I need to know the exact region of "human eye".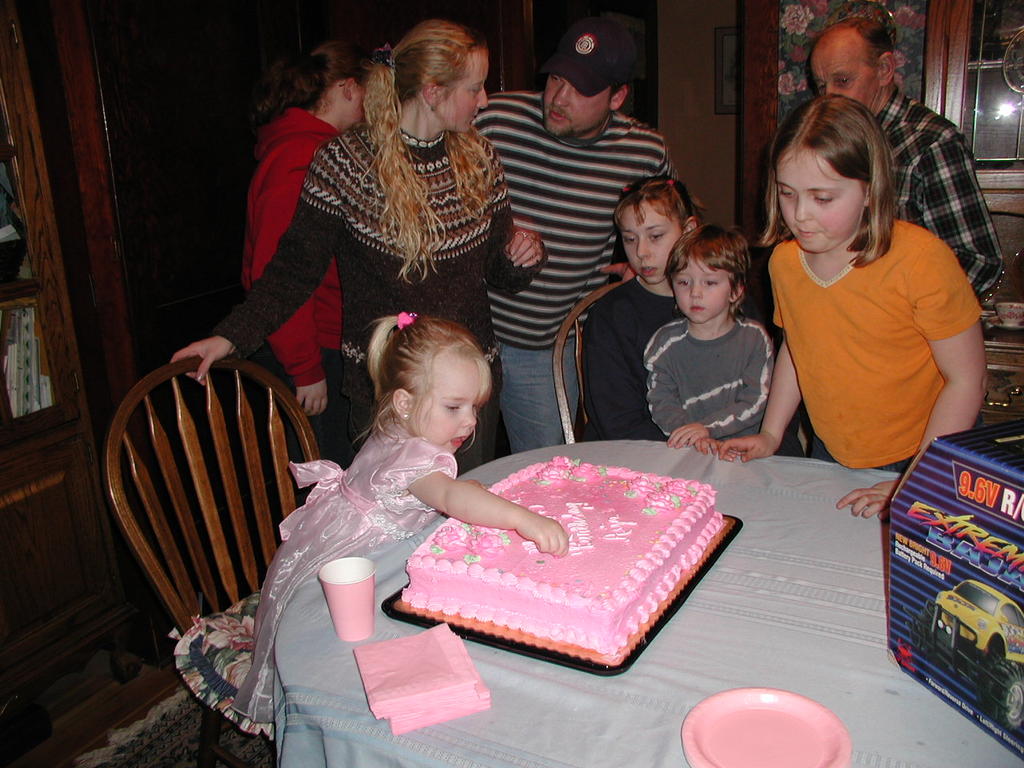
Region: (x1=646, y1=230, x2=667, y2=242).
